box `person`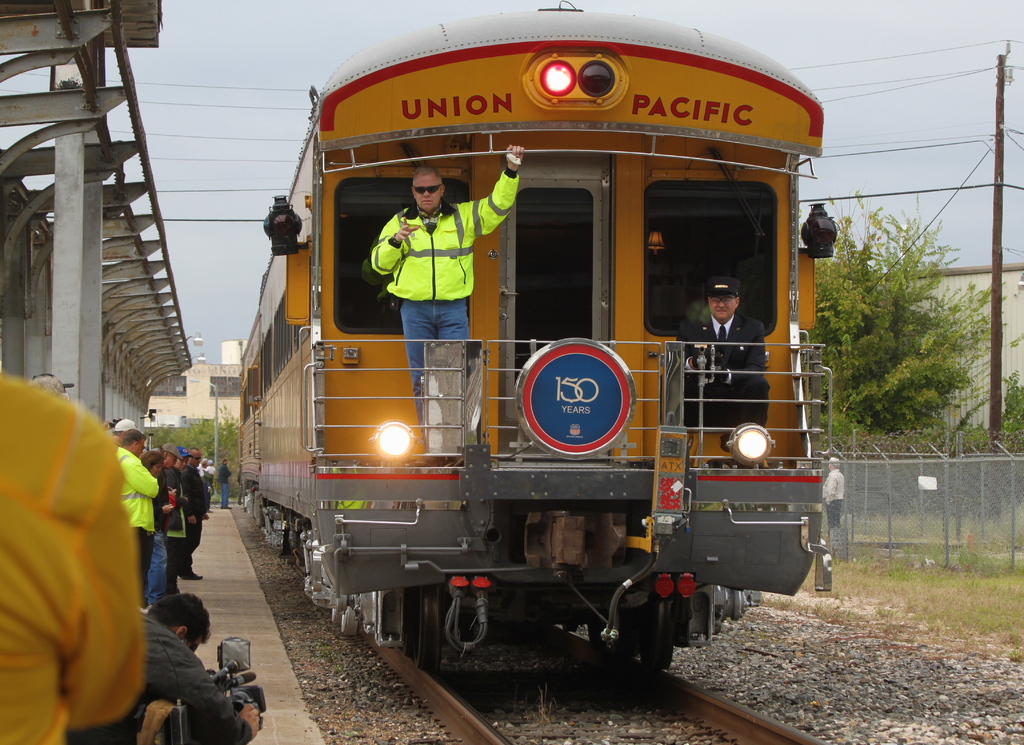
BBox(68, 594, 262, 744)
